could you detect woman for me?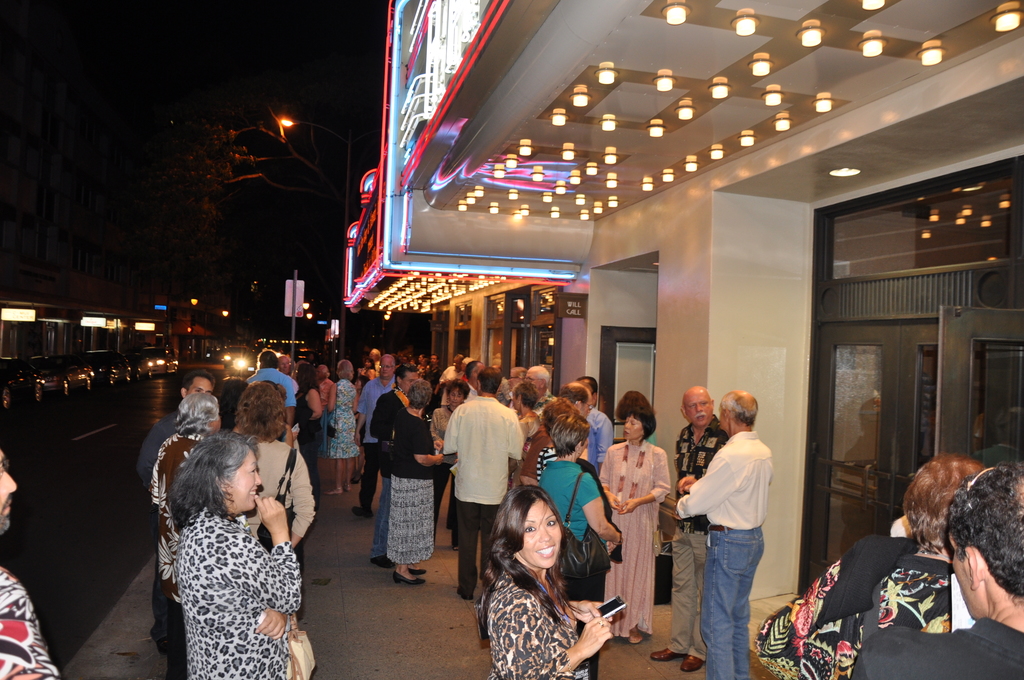
Detection result: <box>391,376,444,585</box>.
